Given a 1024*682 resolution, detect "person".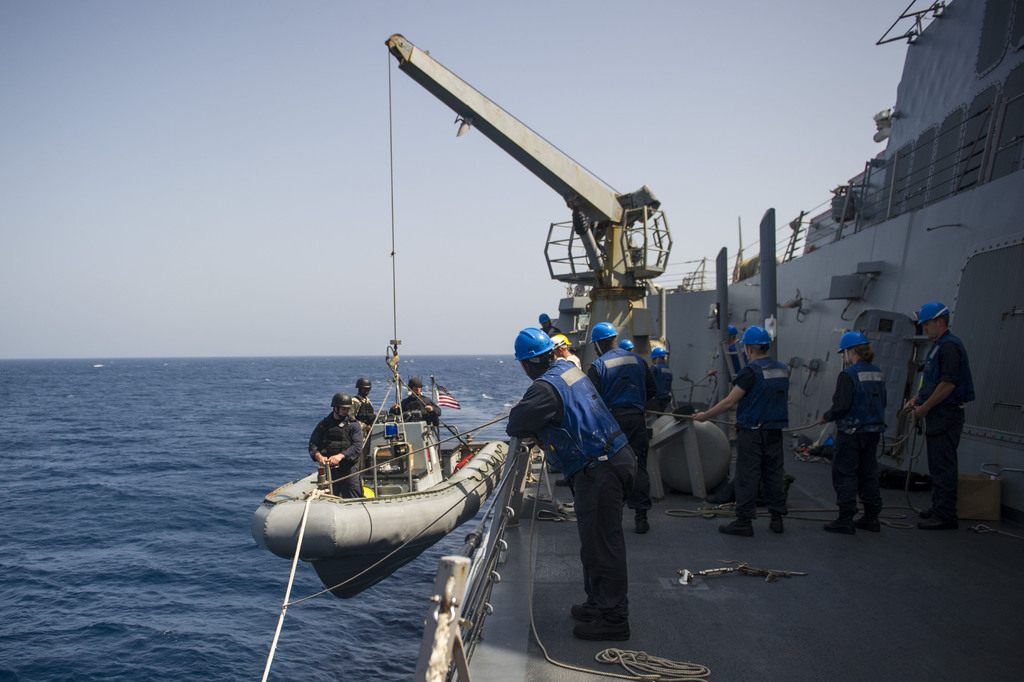
pyautogui.locateOnScreen(386, 381, 436, 449).
